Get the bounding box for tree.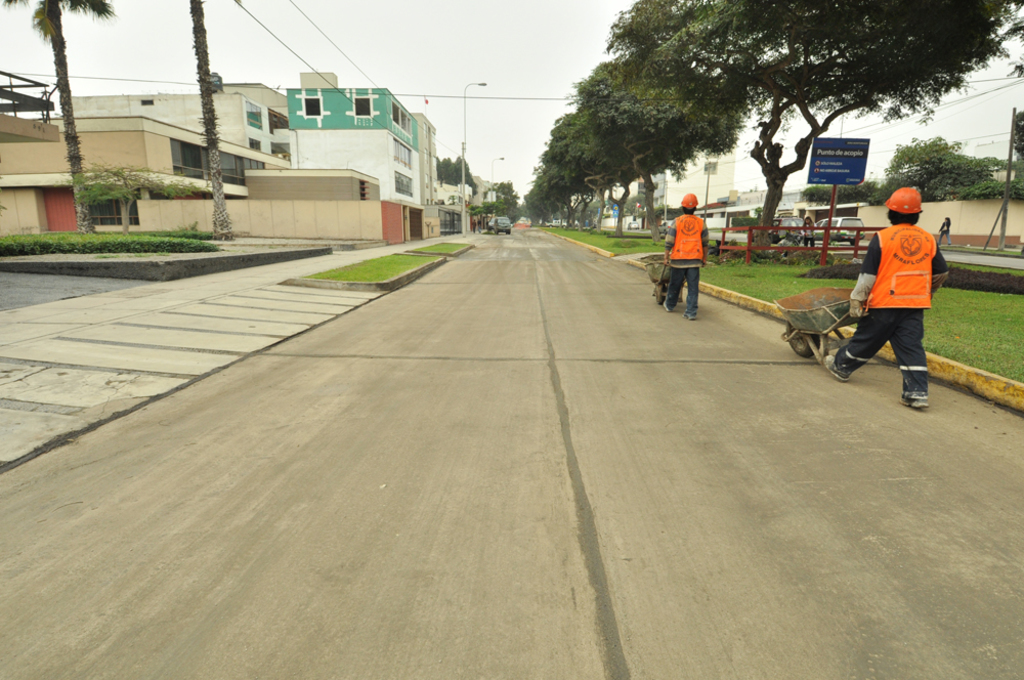
(541,113,631,232).
